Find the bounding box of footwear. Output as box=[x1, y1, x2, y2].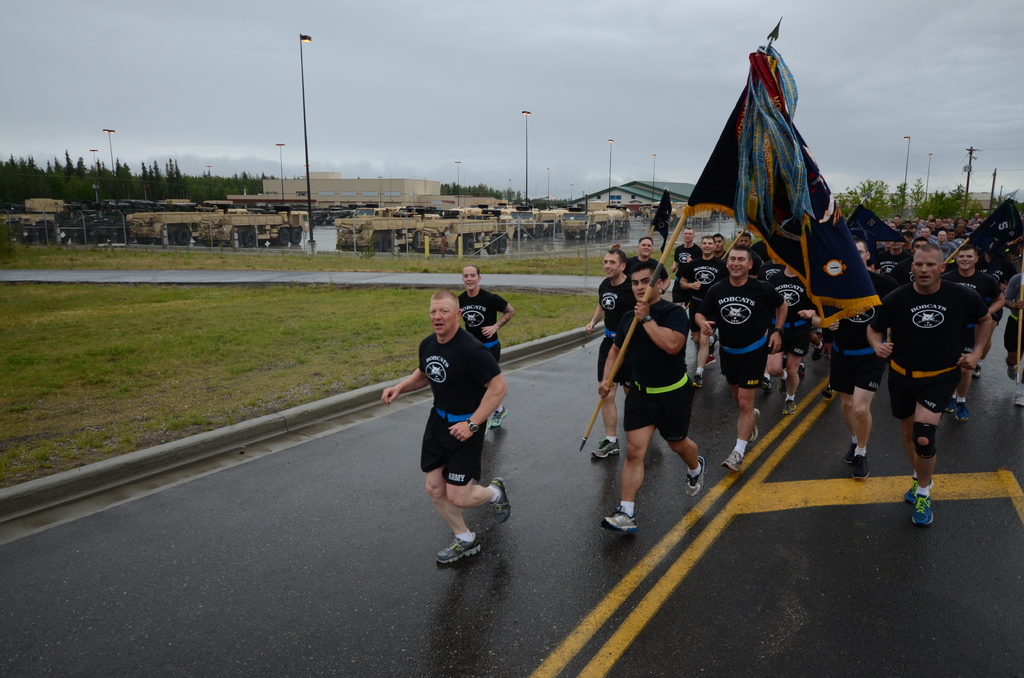
box=[431, 527, 484, 561].
